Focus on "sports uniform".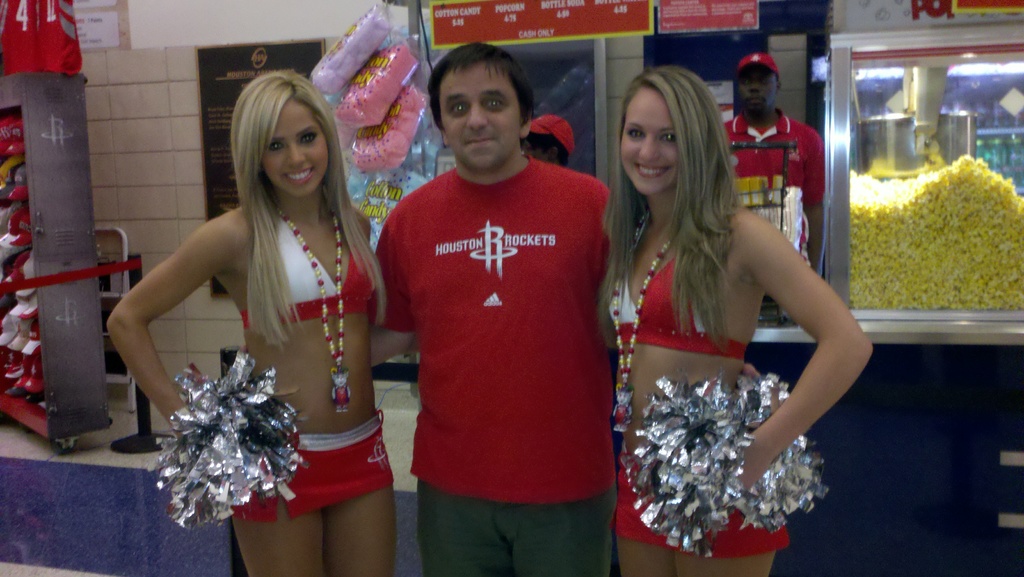
Focused at 0,295,17,314.
